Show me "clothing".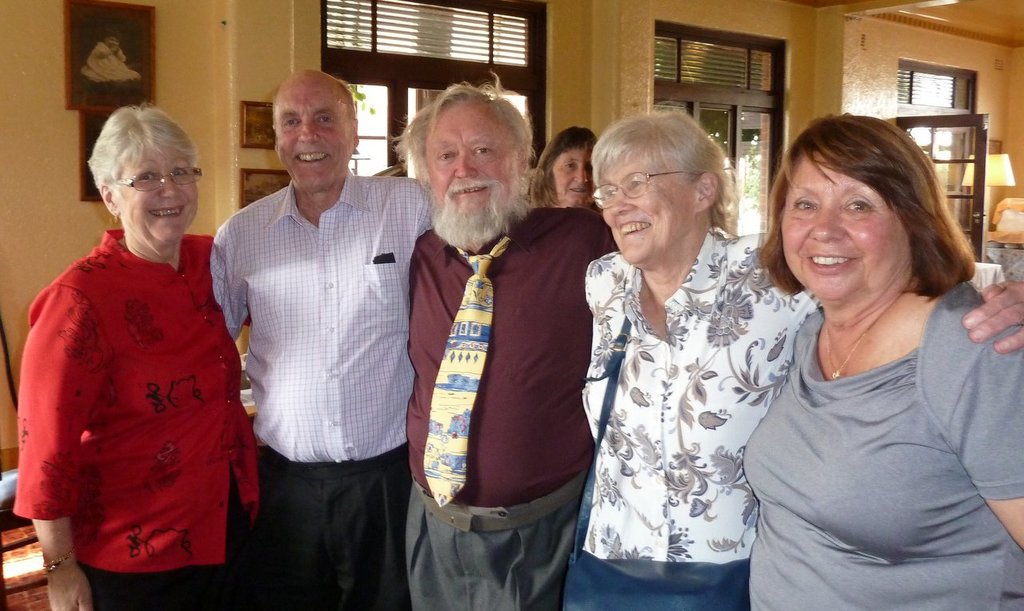
"clothing" is here: 13 228 262 610.
